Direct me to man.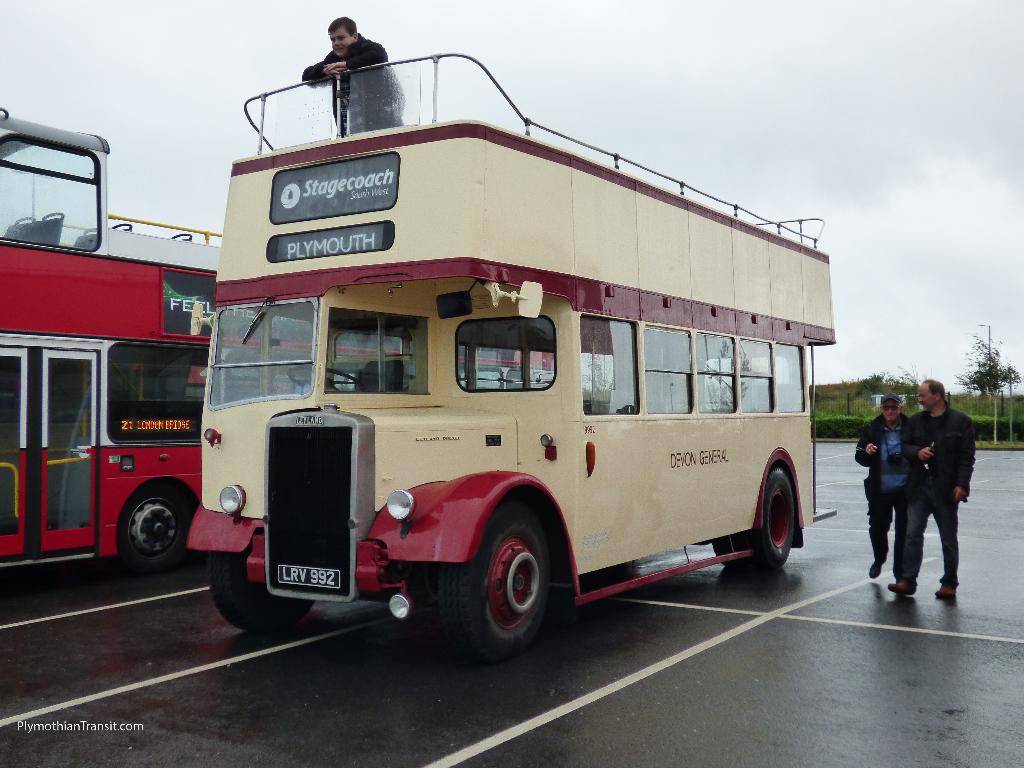
Direction: x1=296, y1=12, x2=406, y2=136.
